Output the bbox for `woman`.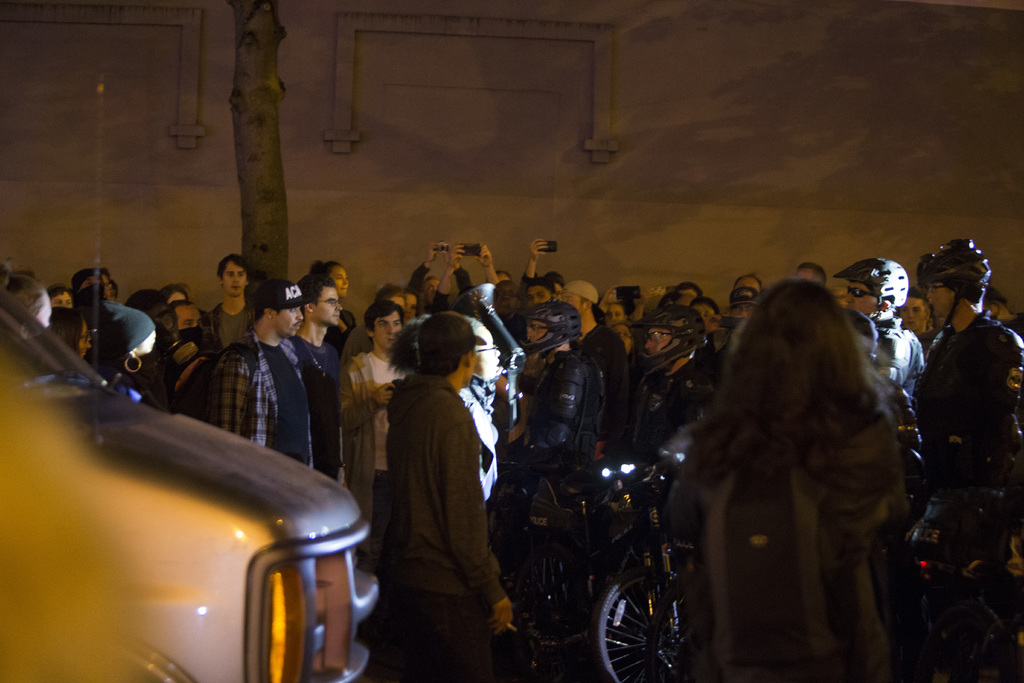
l=400, t=285, r=419, b=325.
